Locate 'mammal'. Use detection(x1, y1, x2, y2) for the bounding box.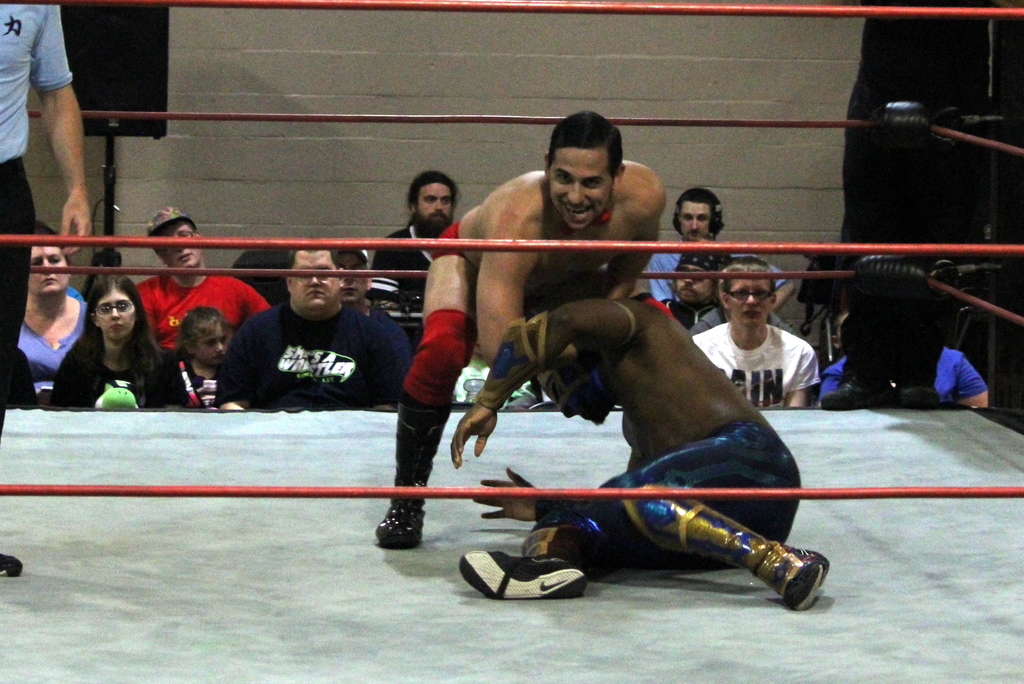
detection(374, 108, 666, 555).
